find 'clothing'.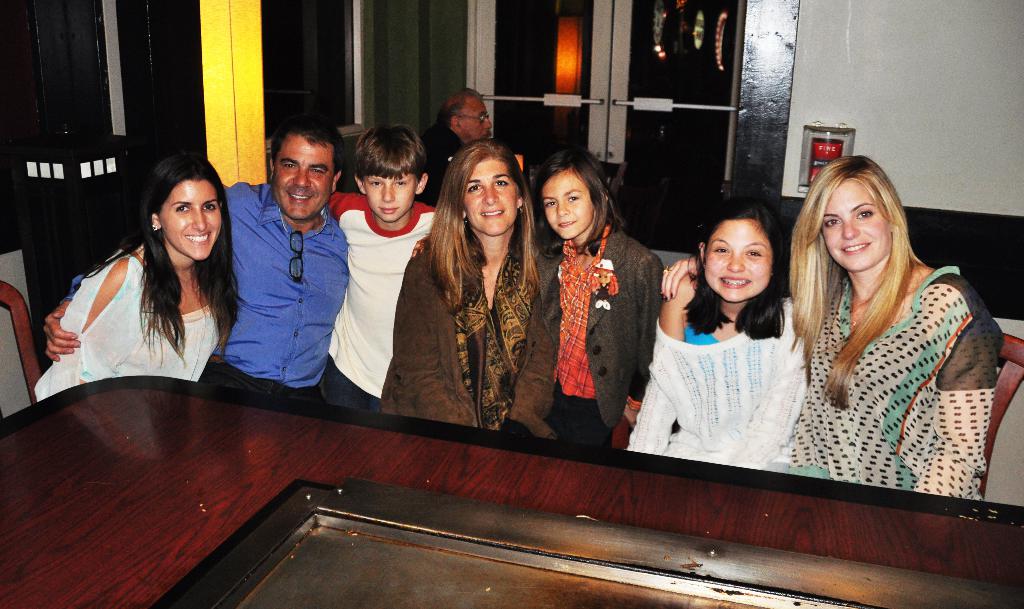
detection(618, 290, 811, 474).
